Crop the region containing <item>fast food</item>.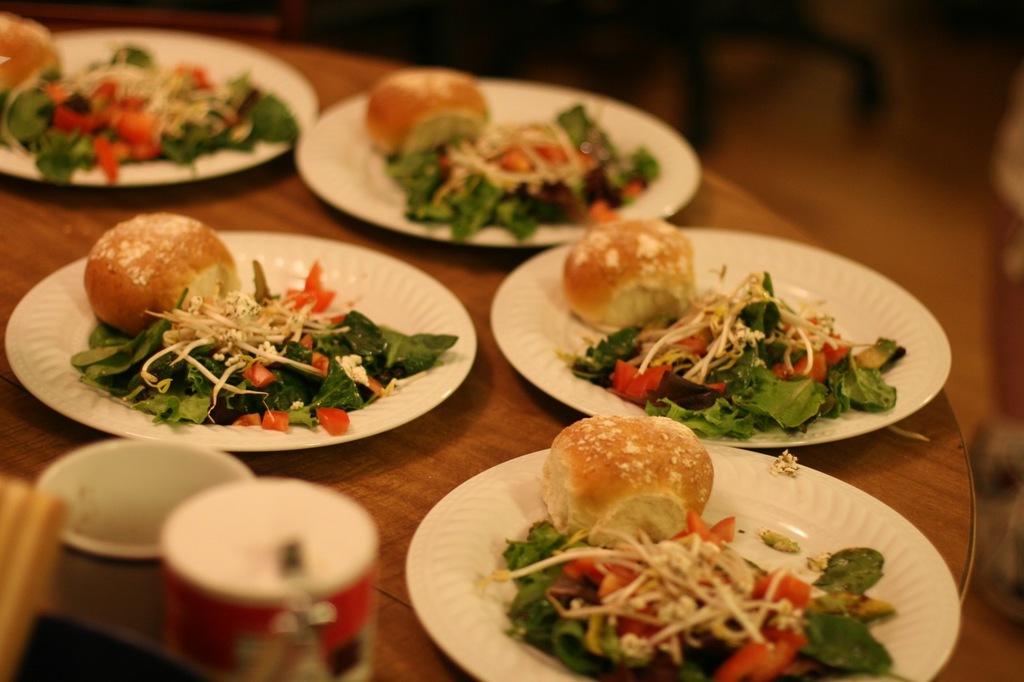
Crop region: pyautogui.locateOnScreen(89, 201, 234, 336).
